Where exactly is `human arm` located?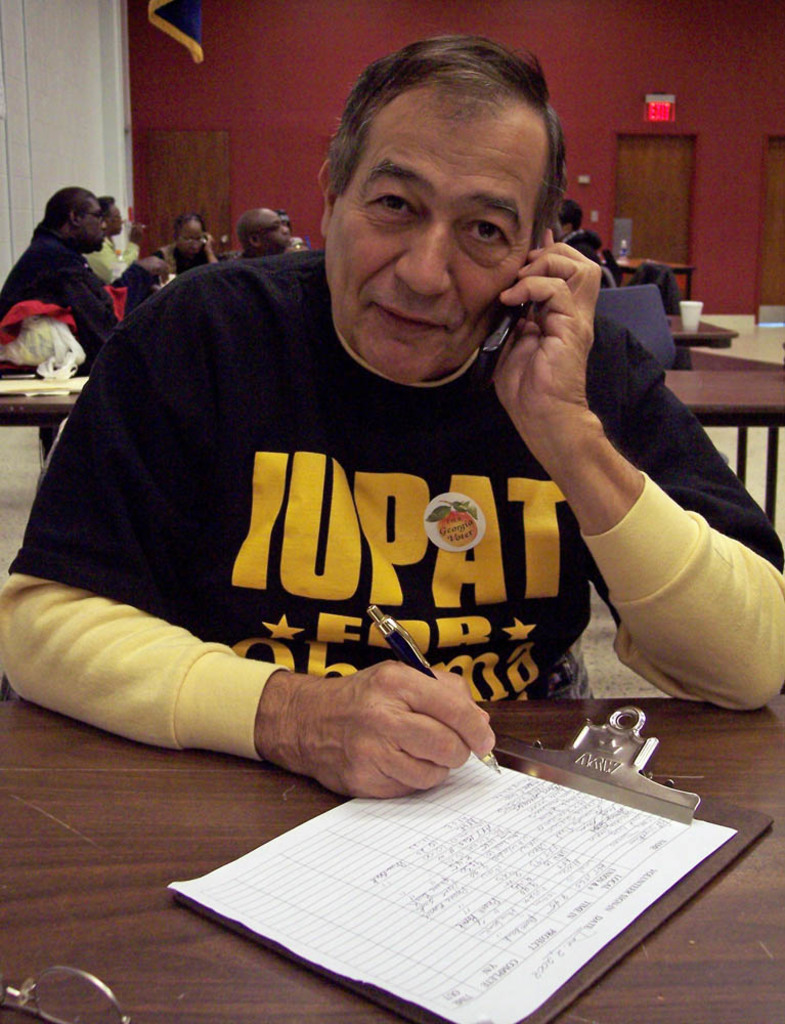
Its bounding box is region(61, 259, 132, 348).
